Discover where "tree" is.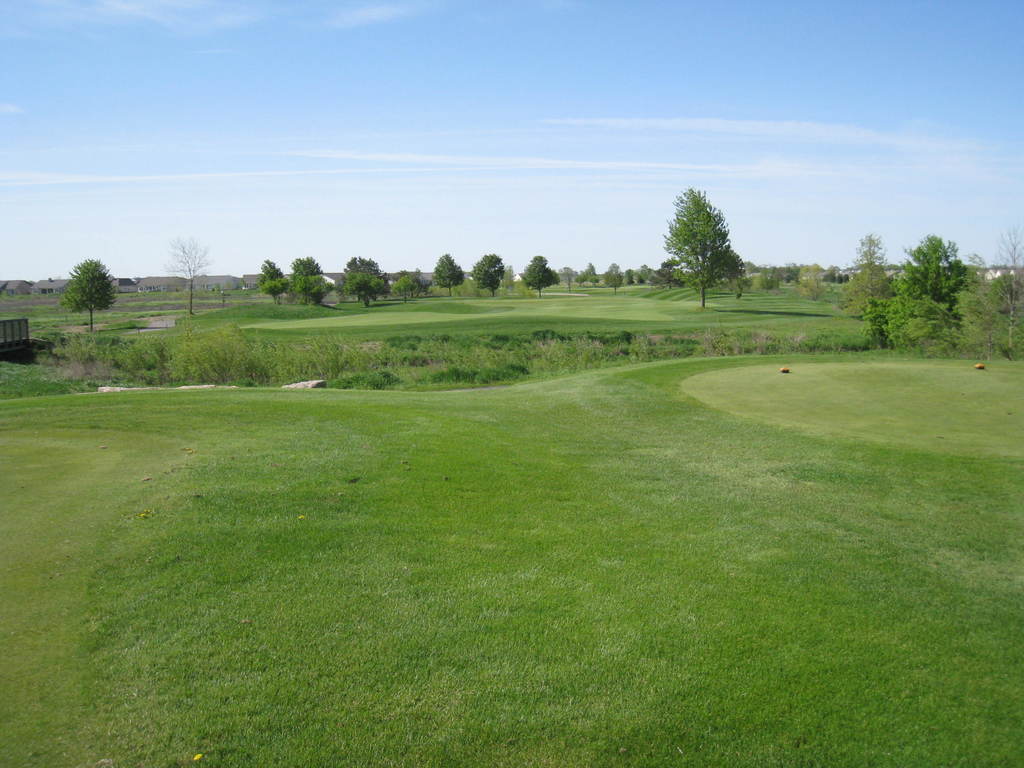
Discovered at Rect(639, 265, 665, 285).
